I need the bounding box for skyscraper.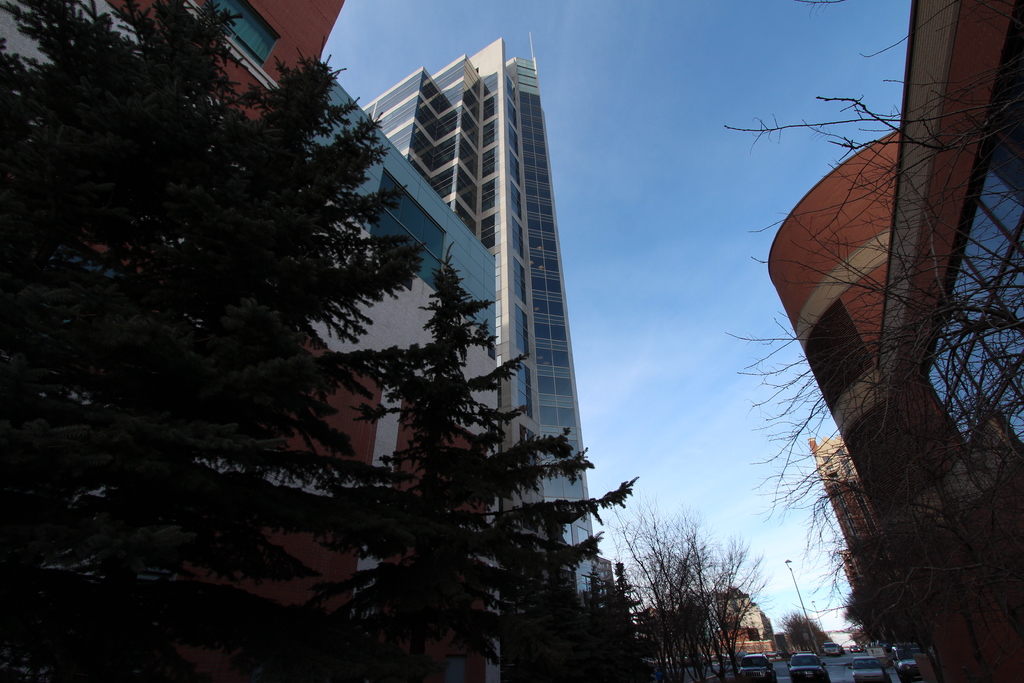
Here it is: left=357, top=15, right=618, bottom=504.
